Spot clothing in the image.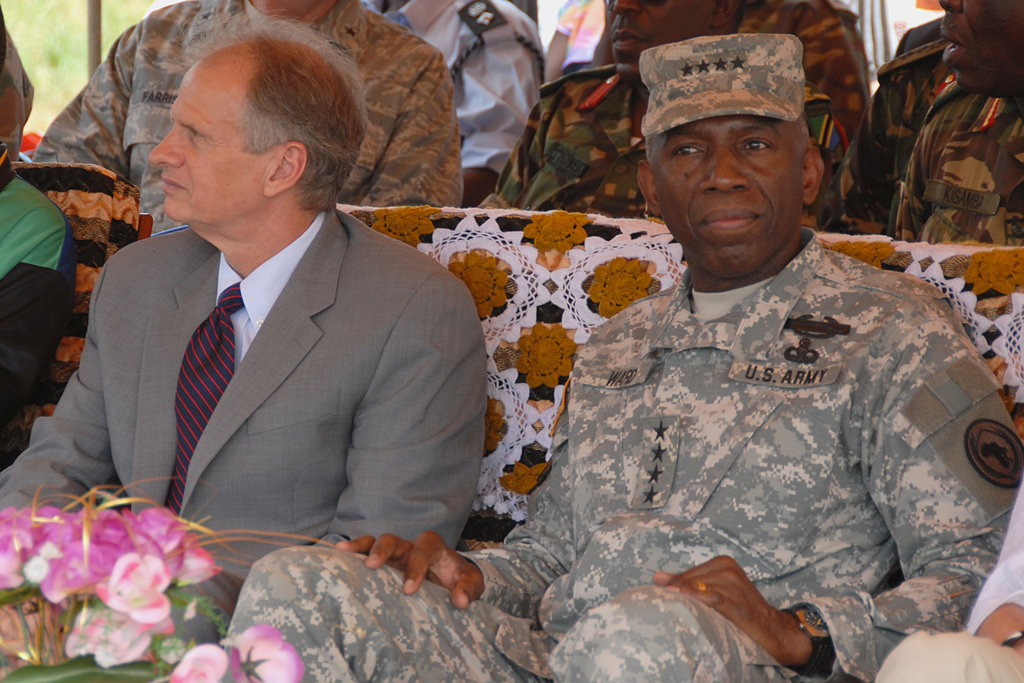
clothing found at 895:89:1023:248.
